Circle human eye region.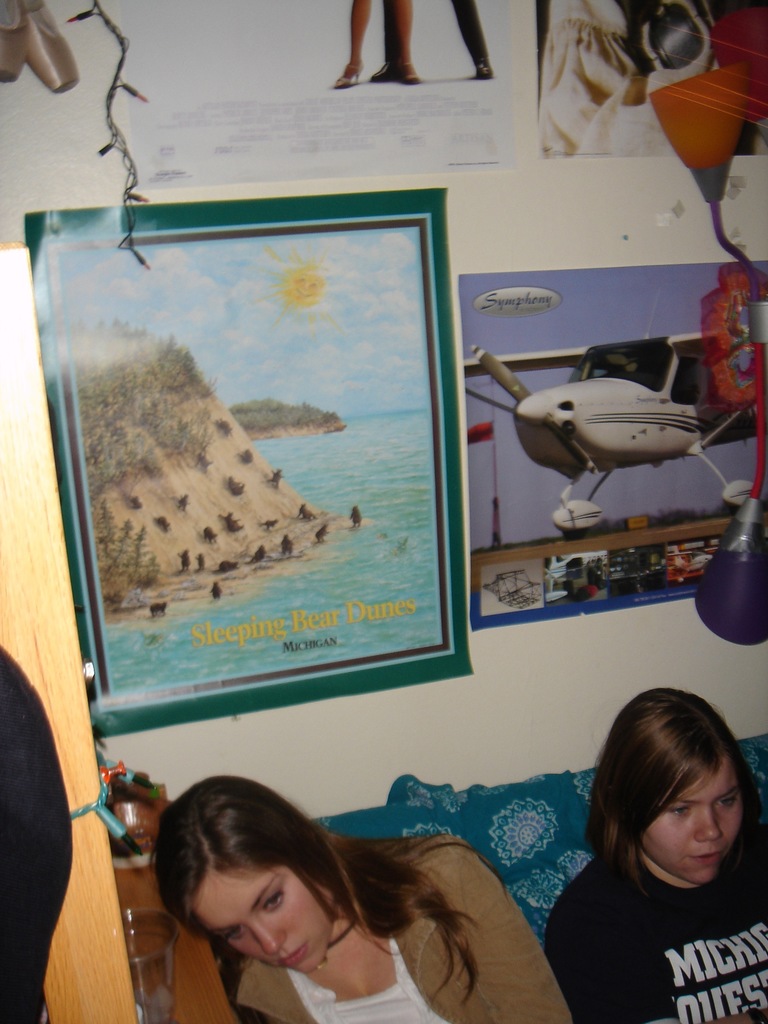
Region: 716,793,739,812.
